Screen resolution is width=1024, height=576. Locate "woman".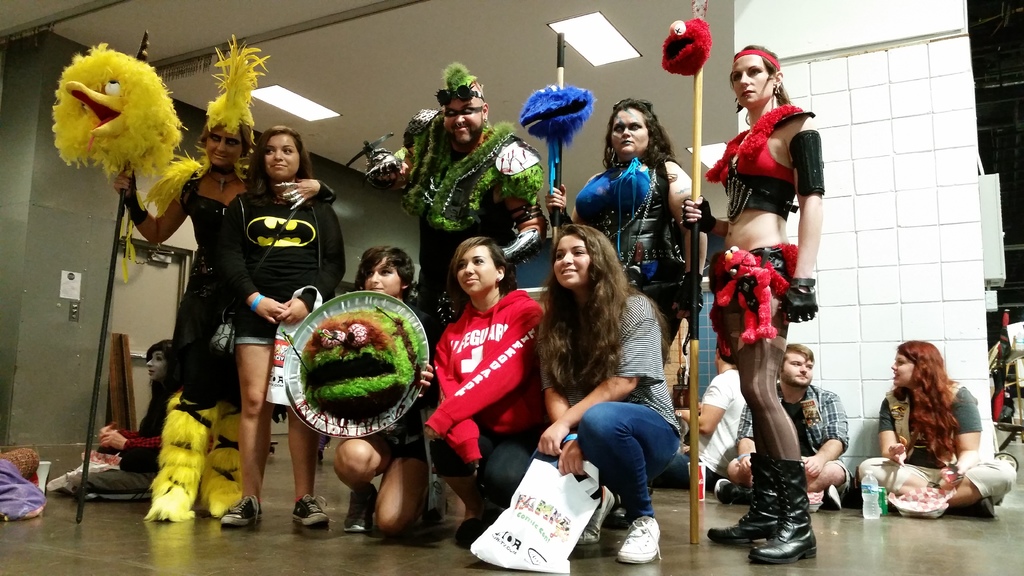
(868,341,988,517).
